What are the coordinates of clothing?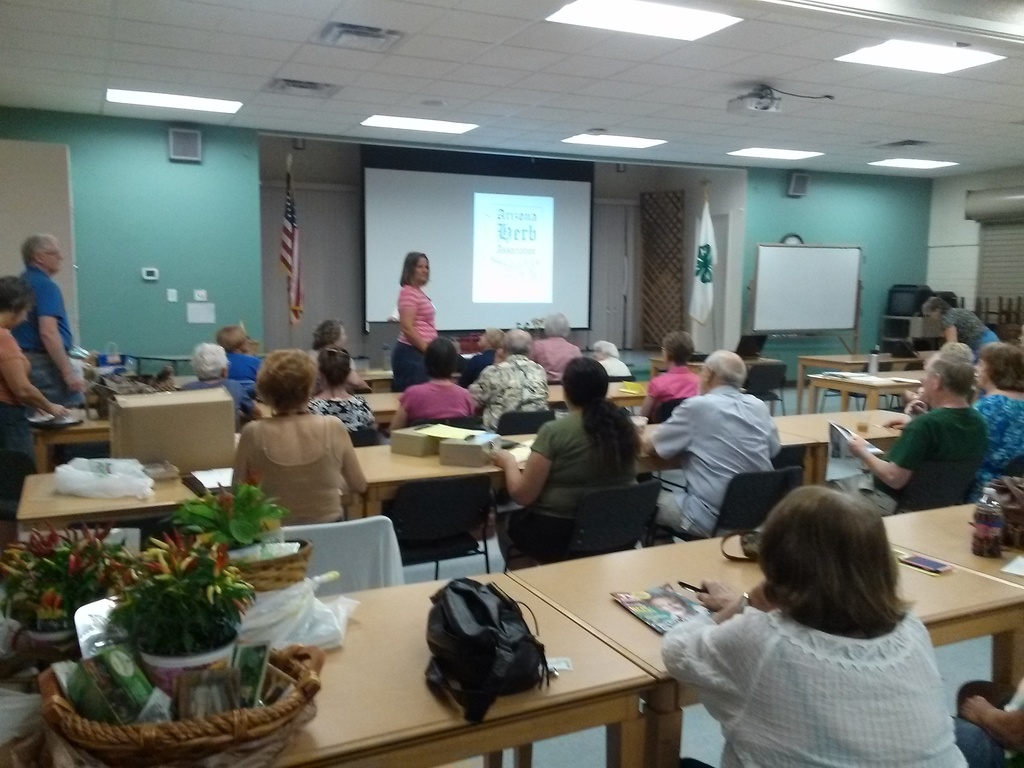
{"x1": 527, "y1": 331, "x2": 575, "y2": 383}.
